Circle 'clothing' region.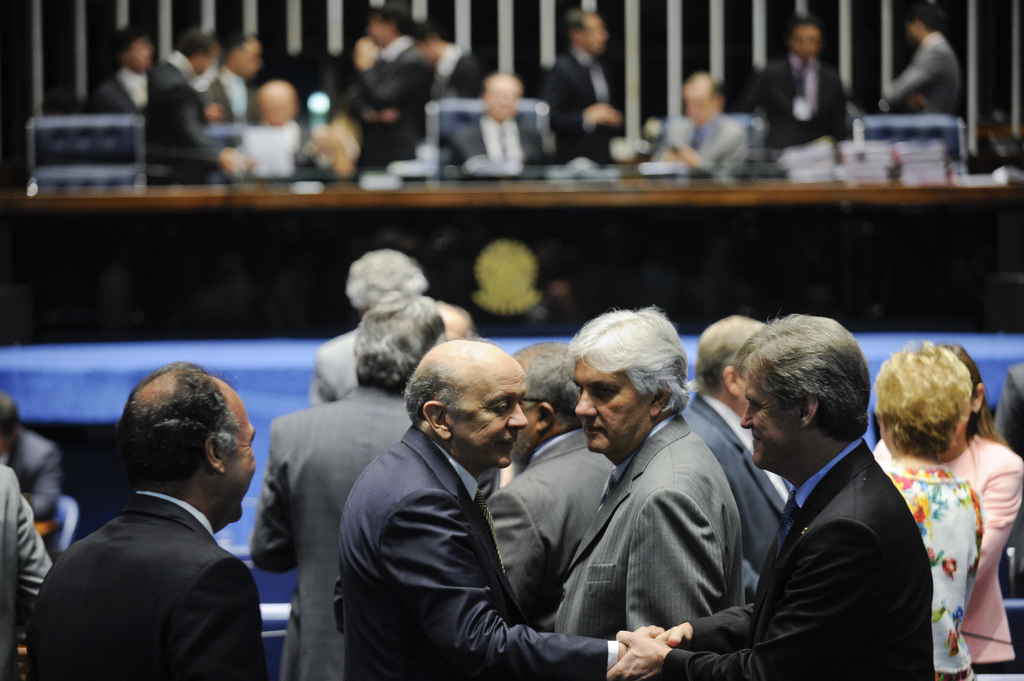
Region: (left=28, top=485, right=270, bottom=680).
